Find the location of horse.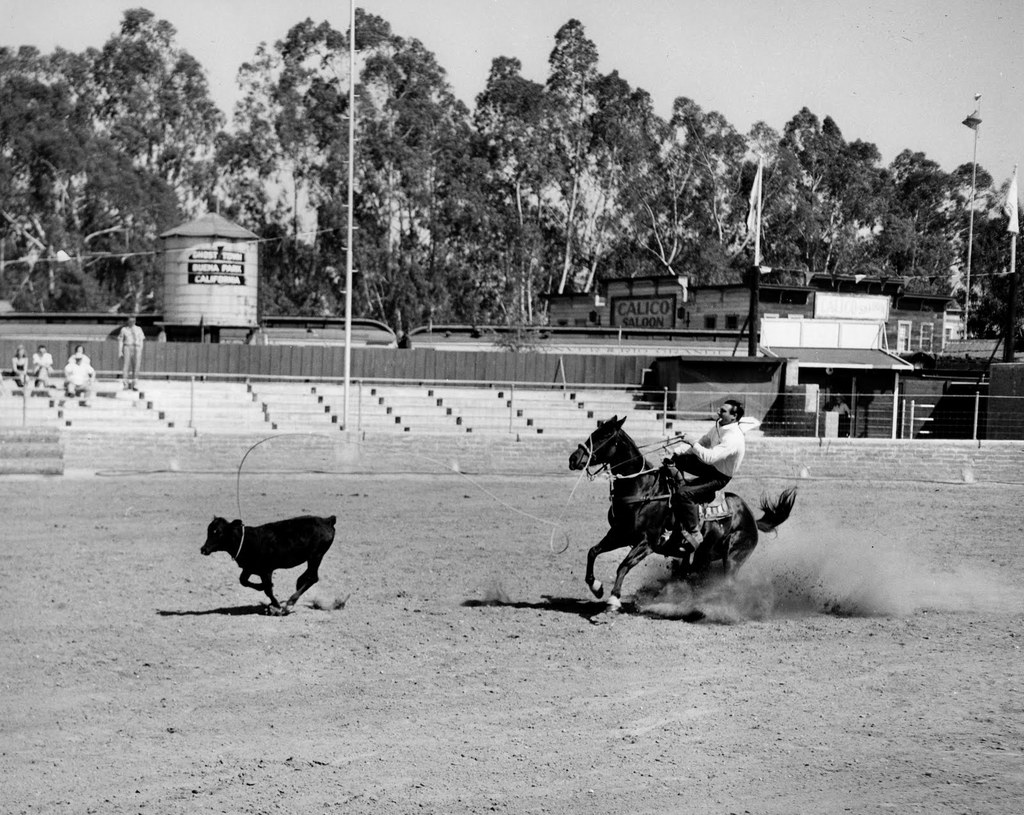
Location: [x1=567, y1=410, x2=796, y2=610].
